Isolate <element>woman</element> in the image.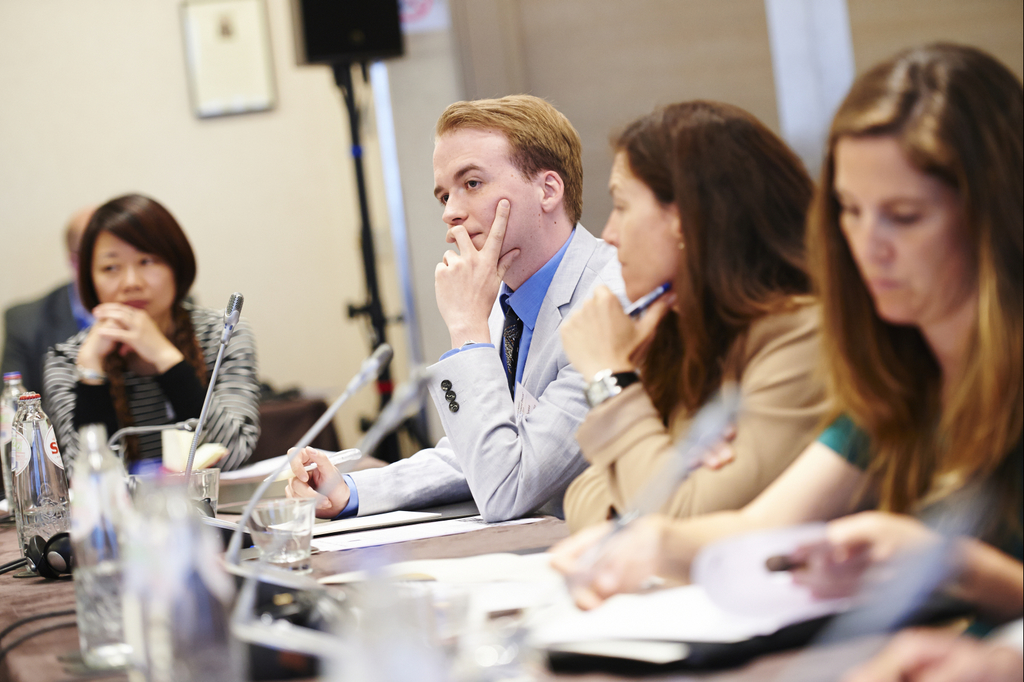
Isolated region: box=[549, 43, 1023, 622].
